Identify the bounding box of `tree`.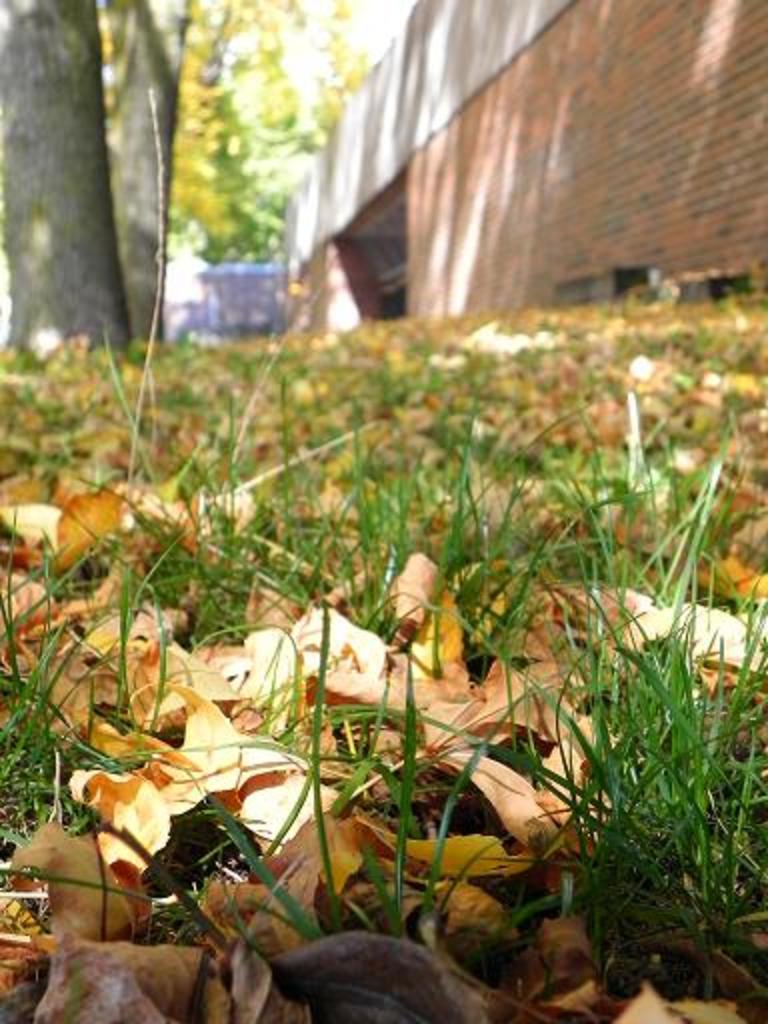
box(0, 0, 218, 380).
